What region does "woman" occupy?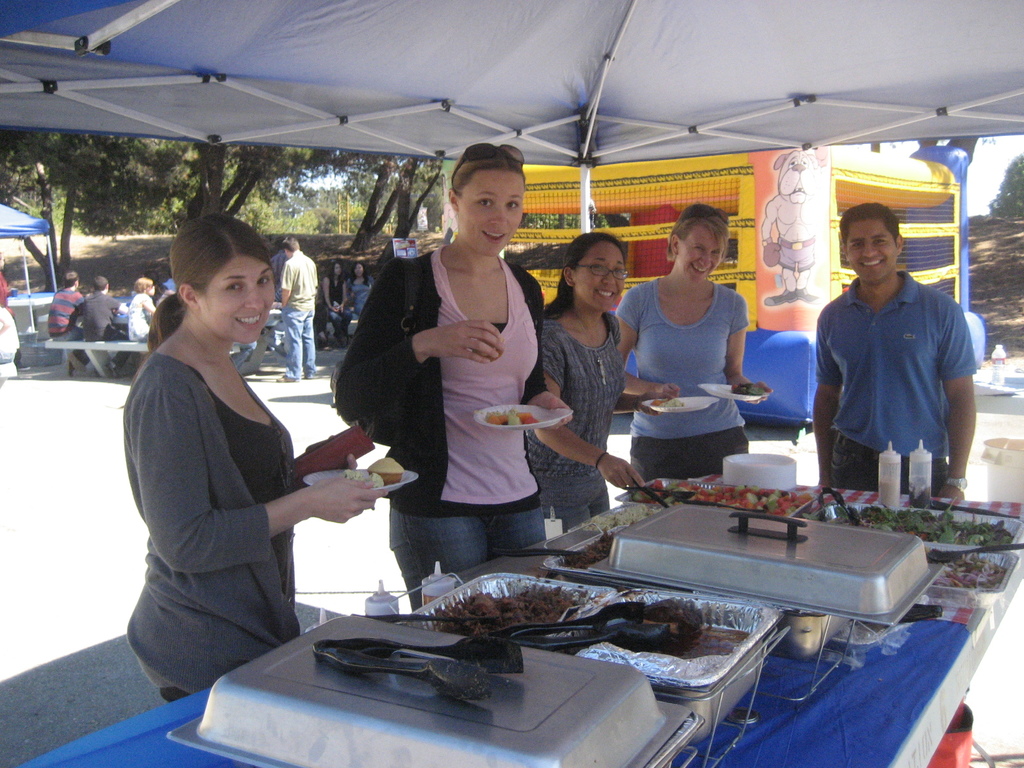
rect(333, 143, 573, 611).
